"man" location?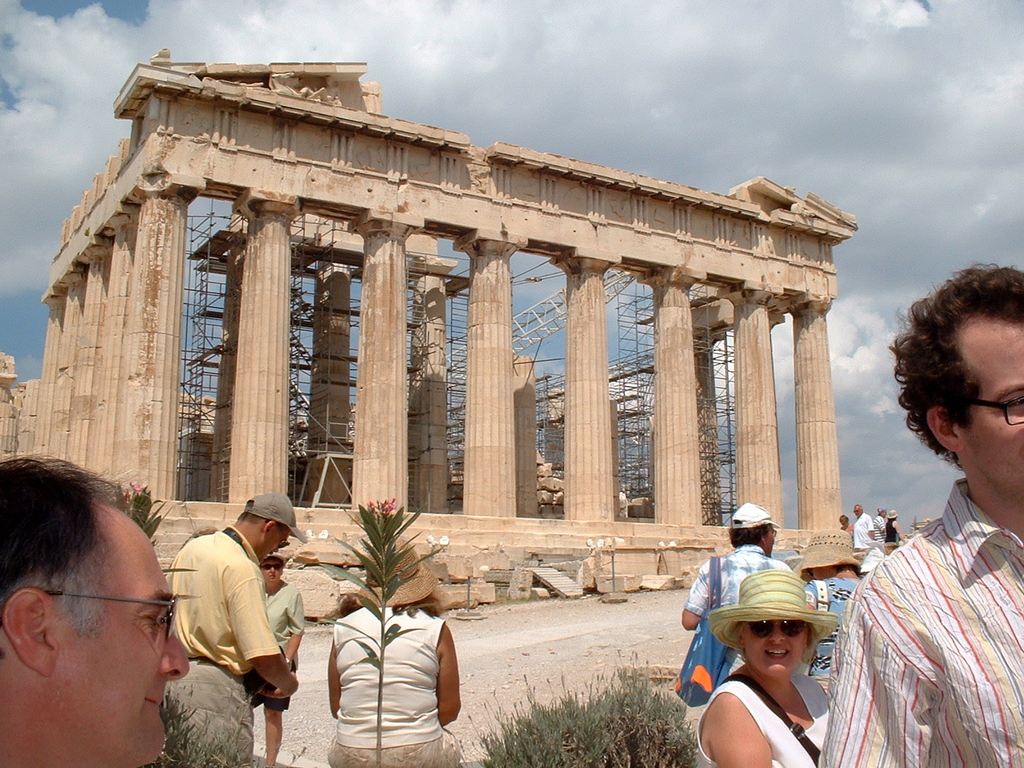
(0, 448, 195, 767)
